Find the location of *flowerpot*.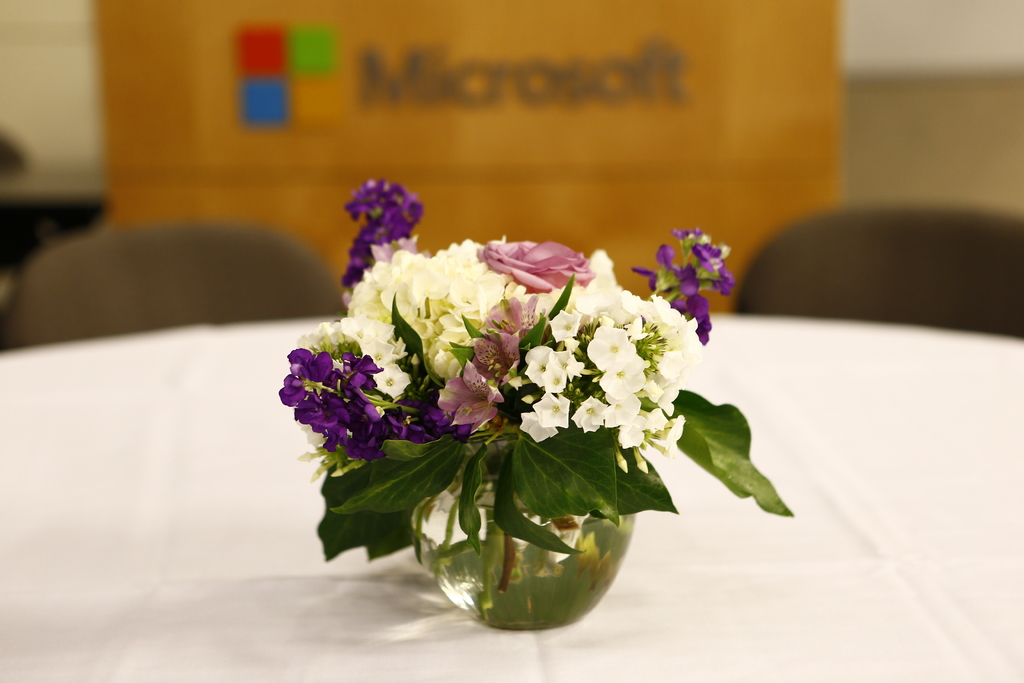
Location: Rect(320, 267, 724, 614).
